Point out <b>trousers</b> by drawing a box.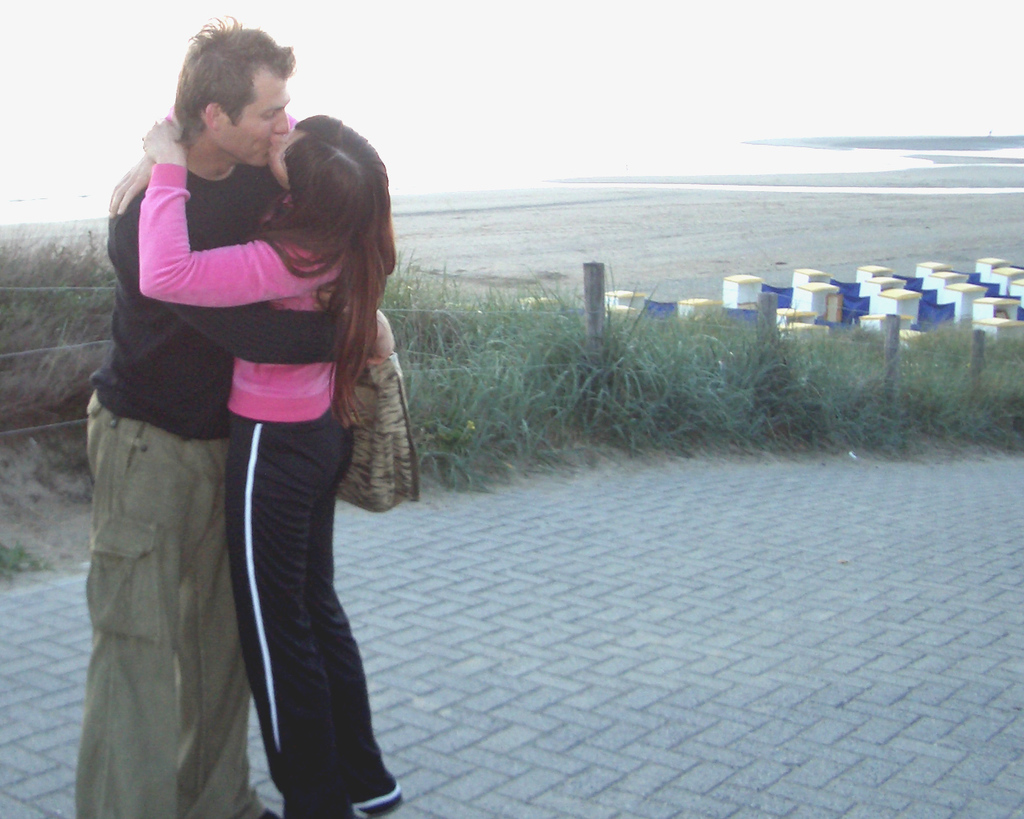
pyautogui.locateOnScreen(227, 415, 398, 818).
